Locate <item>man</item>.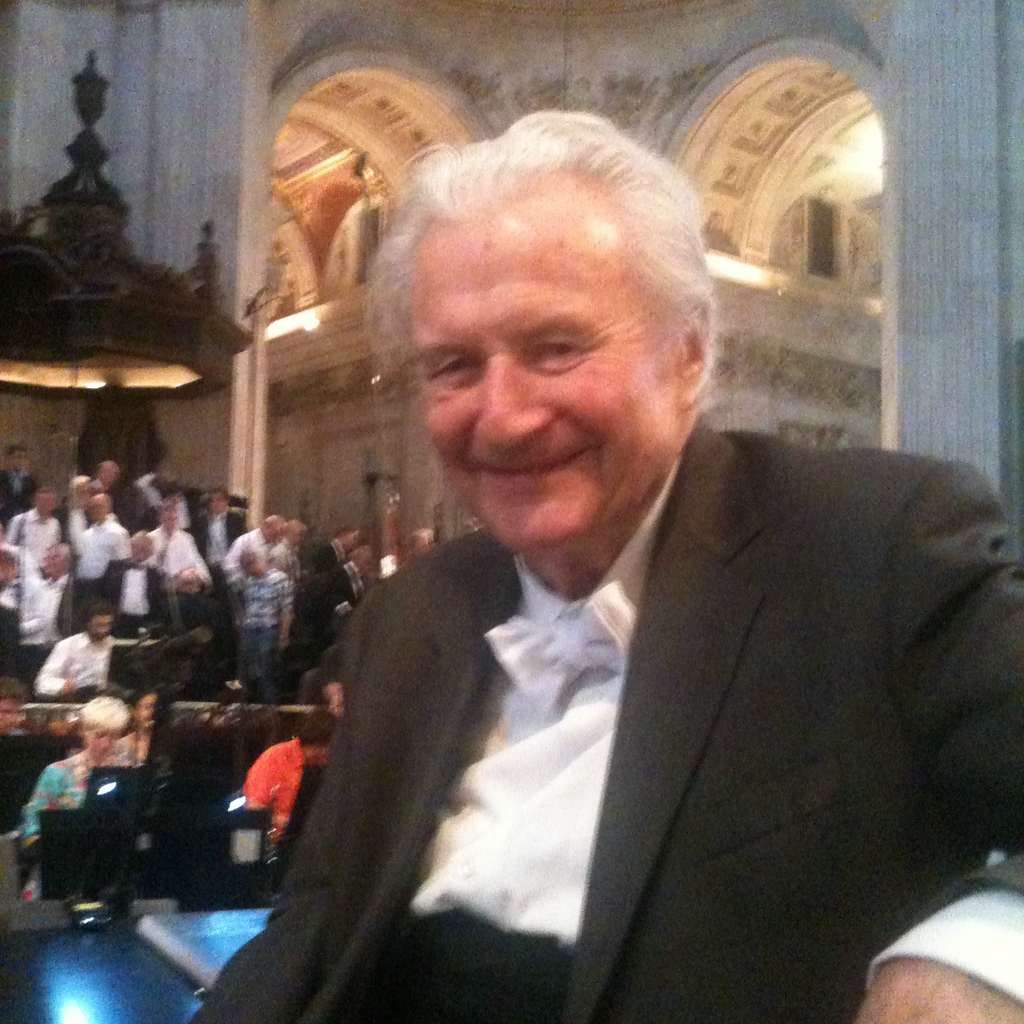
Bounding box: x1=17 y1=549 x2=73 y2=687.
